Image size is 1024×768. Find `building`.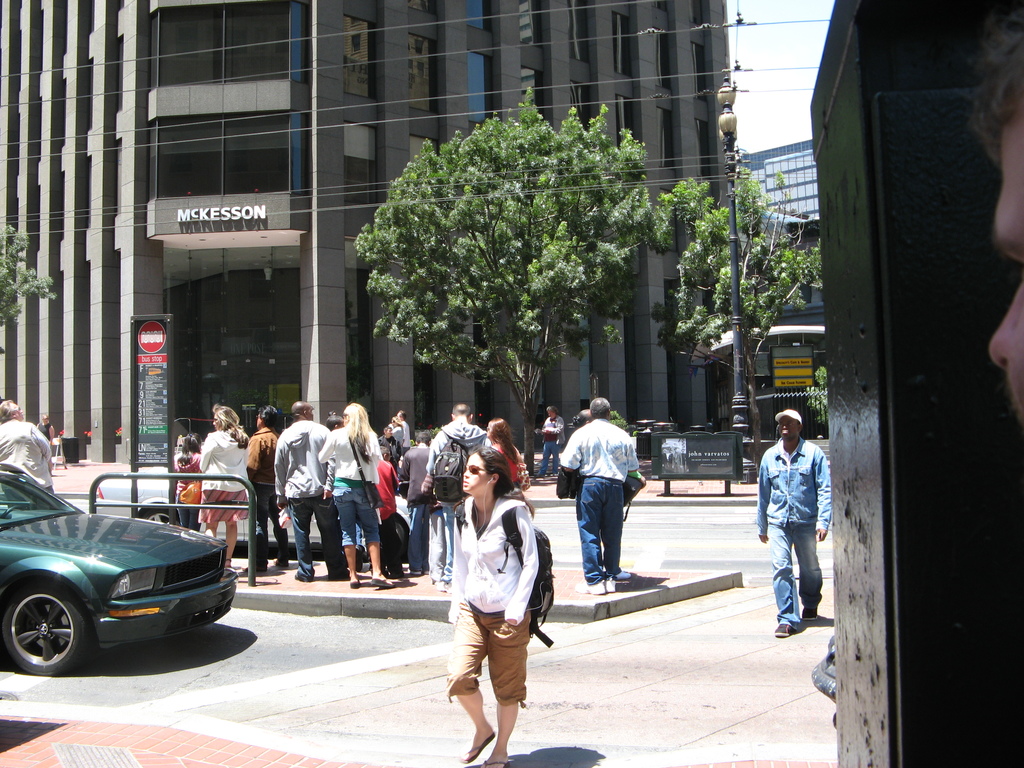
crop(745, 136, 844, 458).
